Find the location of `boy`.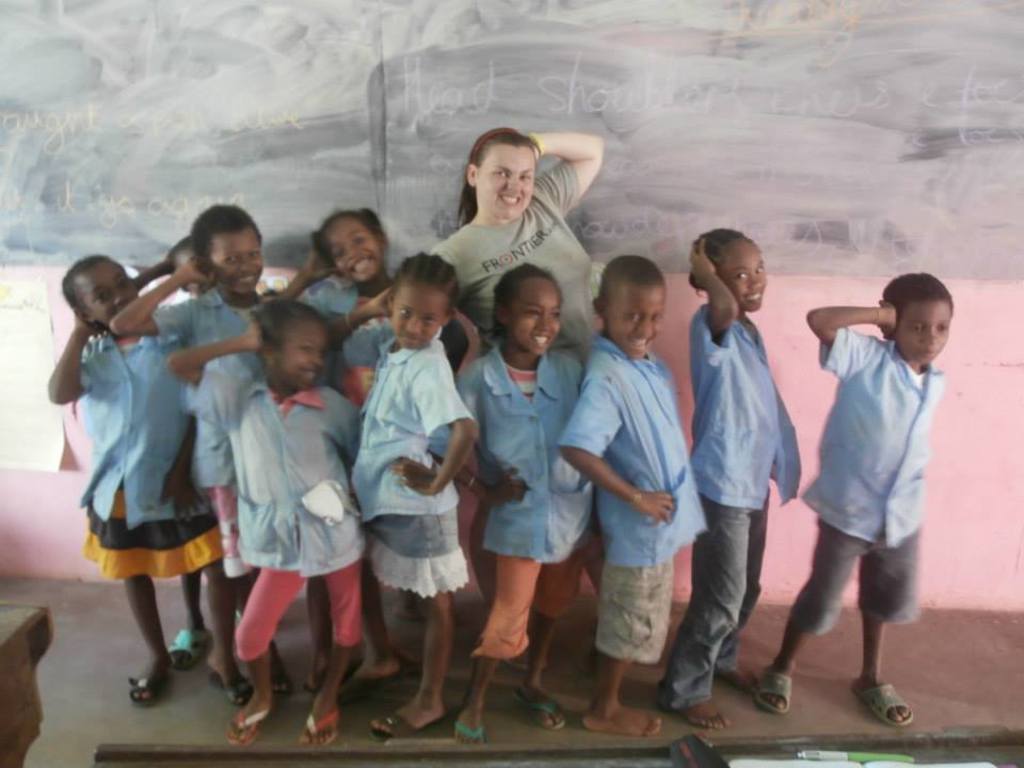
Location: {"x1": 774, "y1": 259, "x2": 966, "y2": 710}.
